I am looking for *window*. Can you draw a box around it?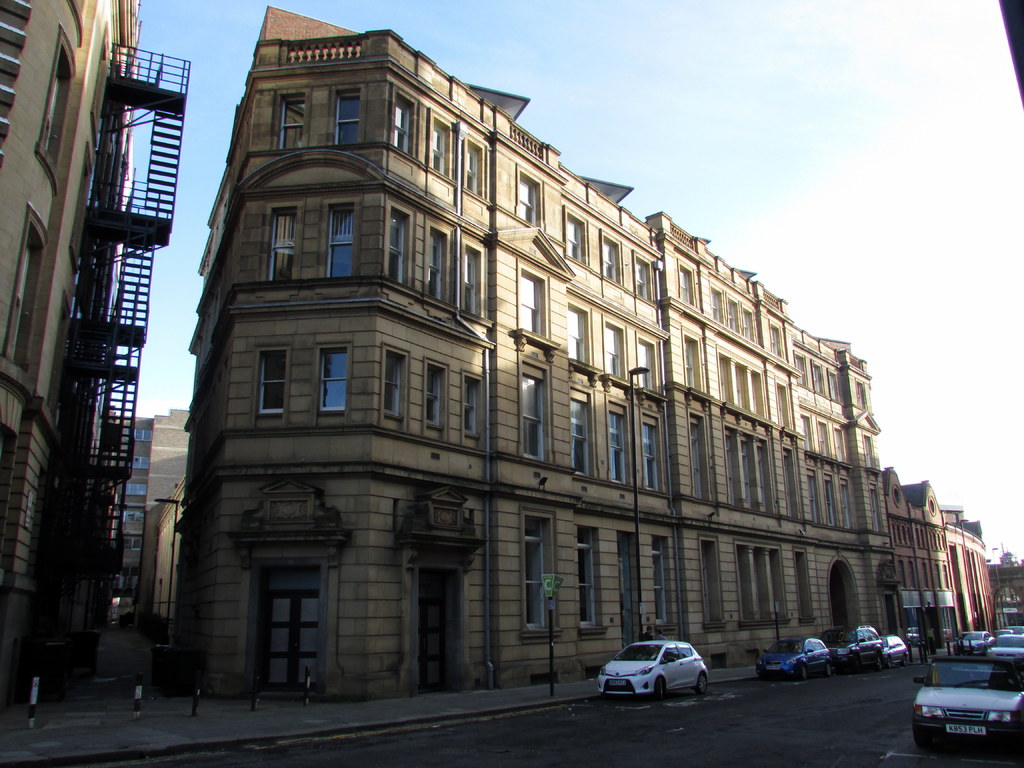
Sure, the bounding box is (756, 528, 785, 622).
